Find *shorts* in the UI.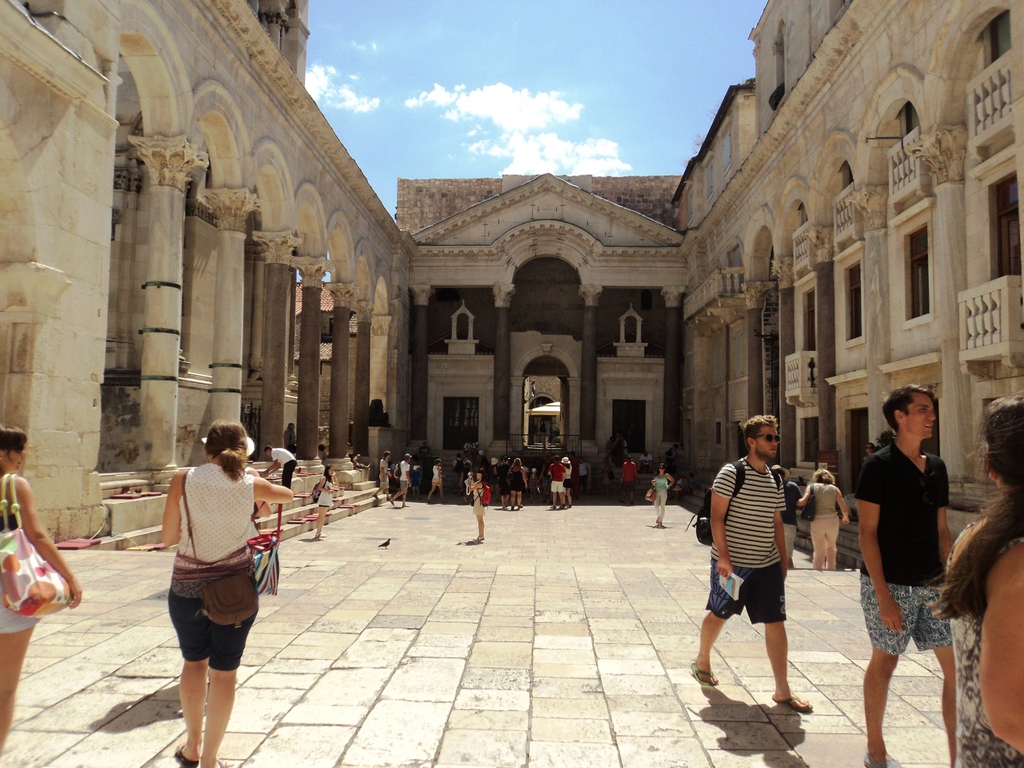
UI element at [left=378, top=480, right=385, bottom=490].
